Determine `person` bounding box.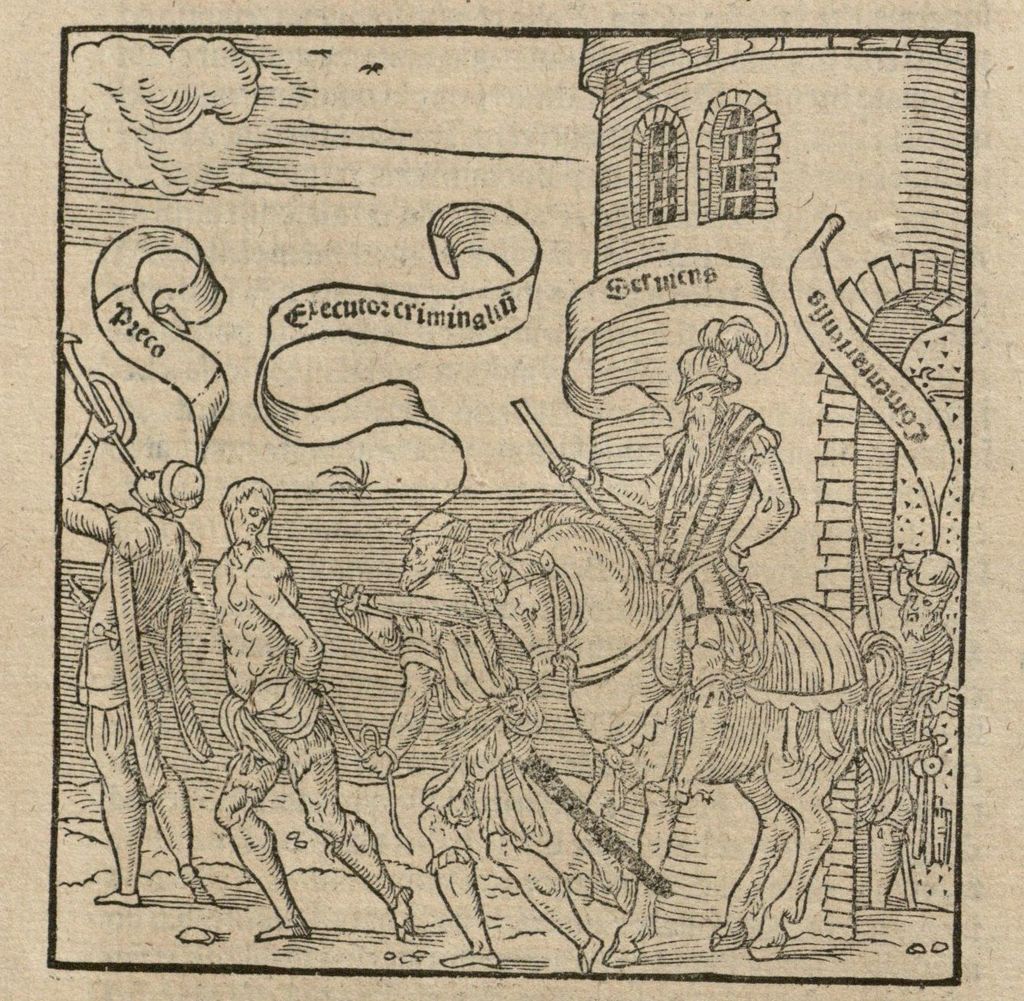
Determined: box(570, 351, 780, 819).
